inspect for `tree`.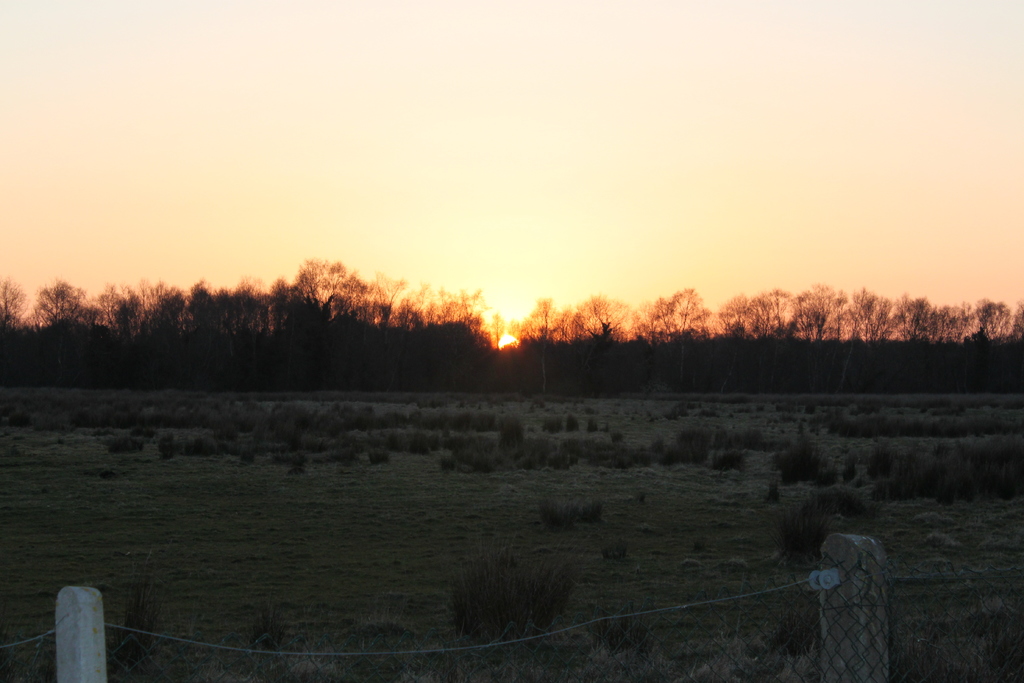
Inspection: bbox=(359, 266, 509, 390).
